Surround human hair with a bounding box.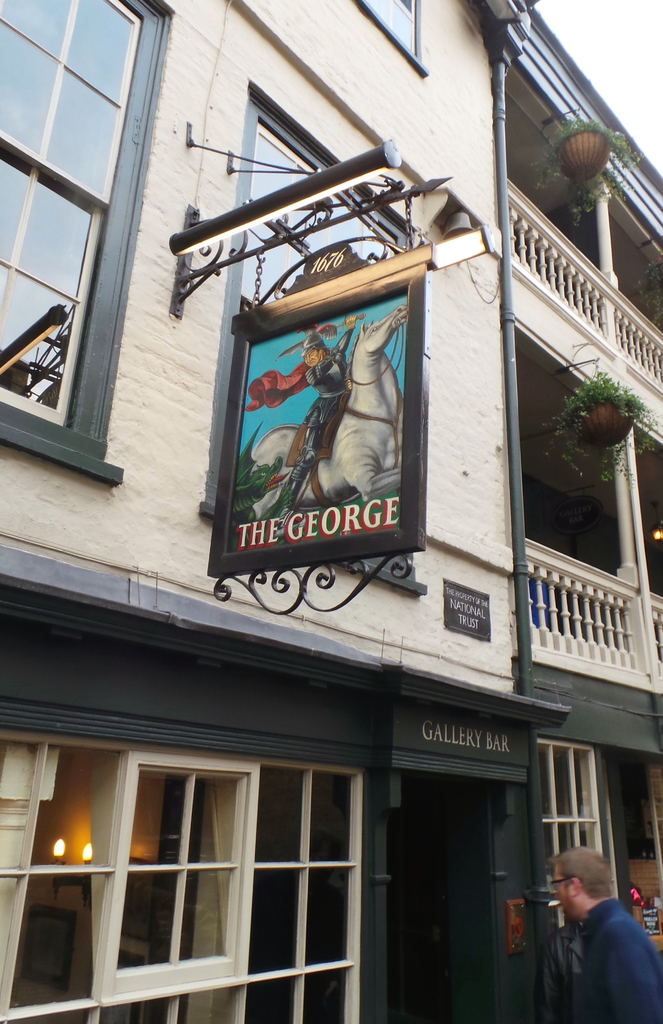
[539,845,621,903].
